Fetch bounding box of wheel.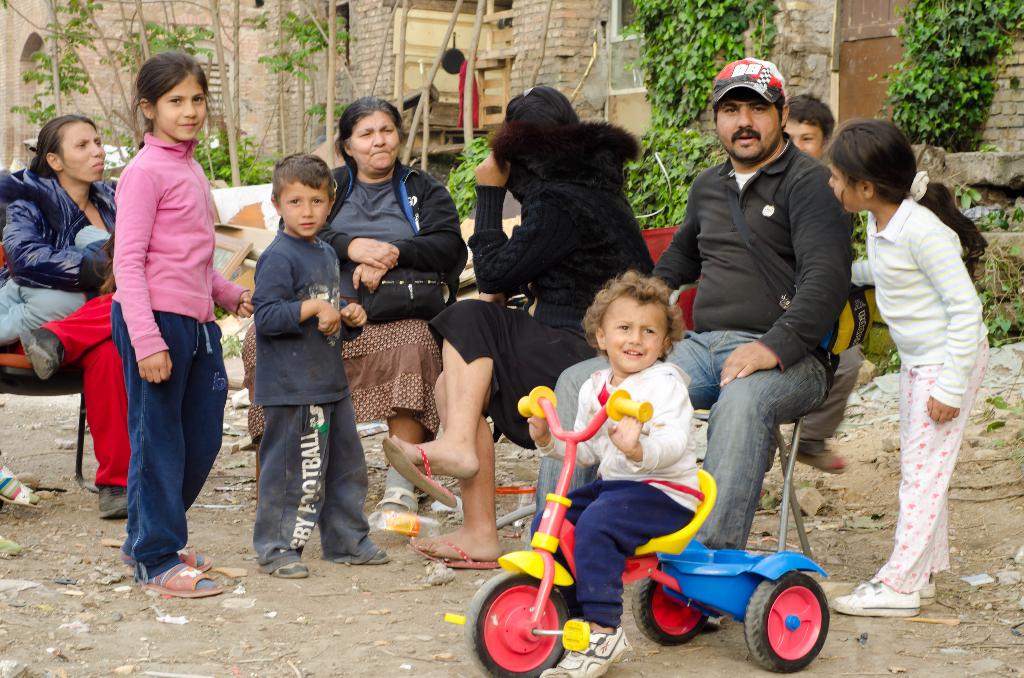
Bbox: region(477, 589, 564, 670).
